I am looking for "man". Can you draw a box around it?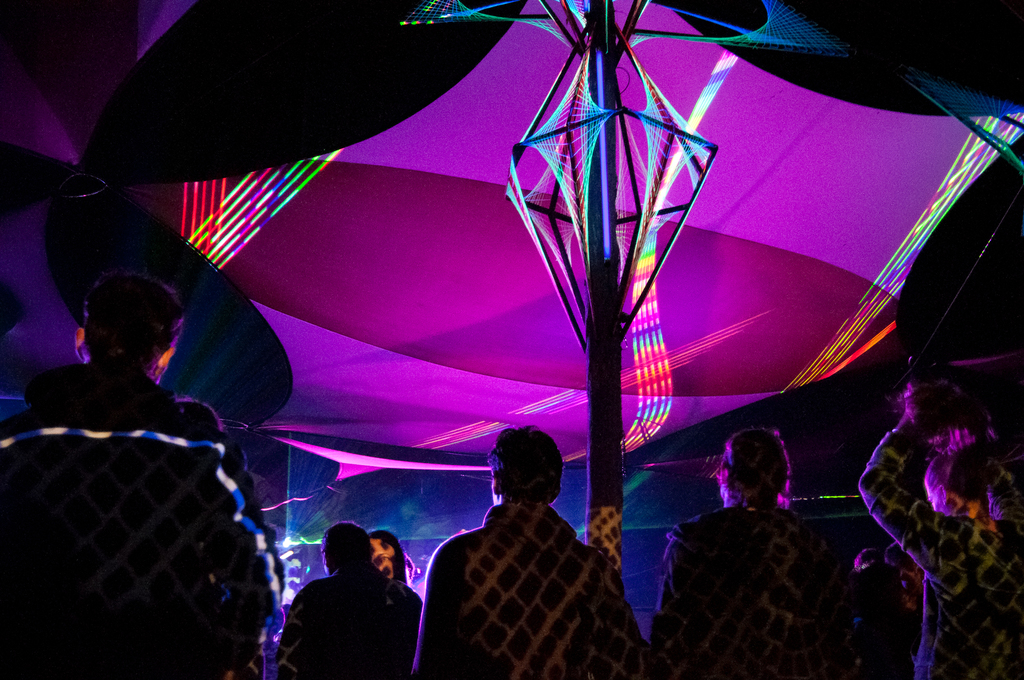
Sure, the bounding box is BBox(0, 274, 291, 679).
